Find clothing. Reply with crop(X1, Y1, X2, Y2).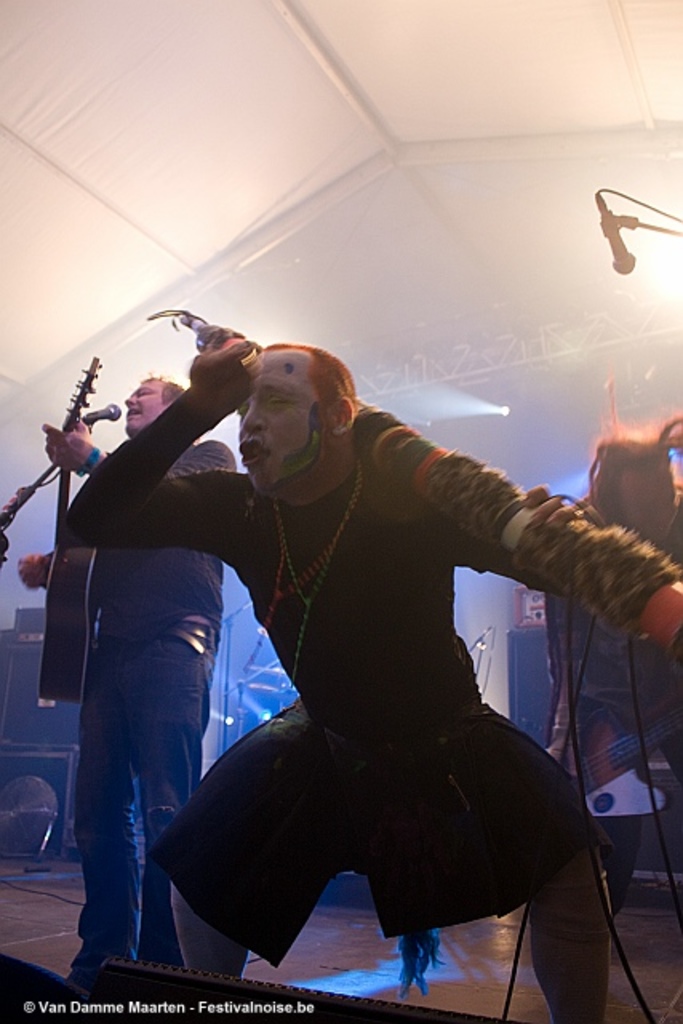
crop(165, 427, 622, 957).
